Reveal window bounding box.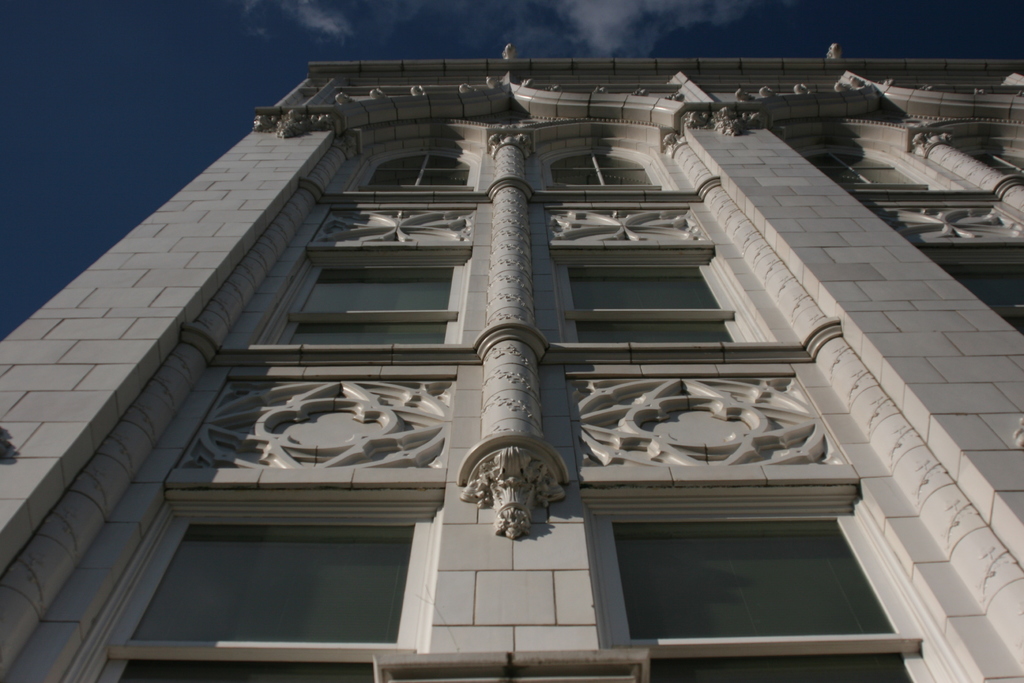
Revealed: [x1=539, y1=147, x2=665, y2=193].
